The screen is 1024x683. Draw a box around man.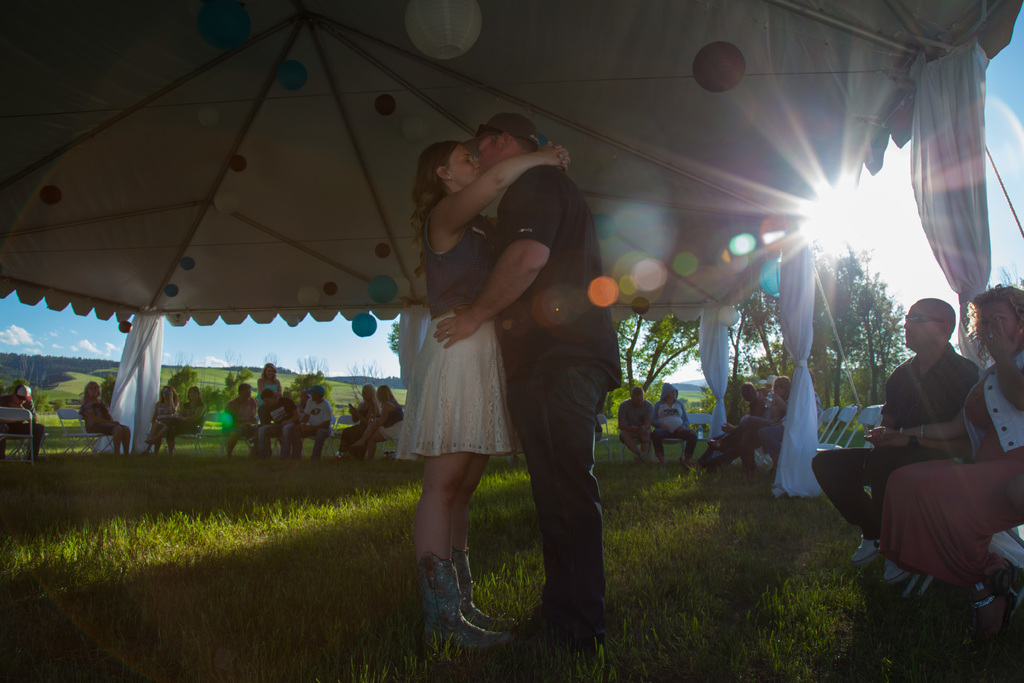
Rect(292, 388, 339, 467).
